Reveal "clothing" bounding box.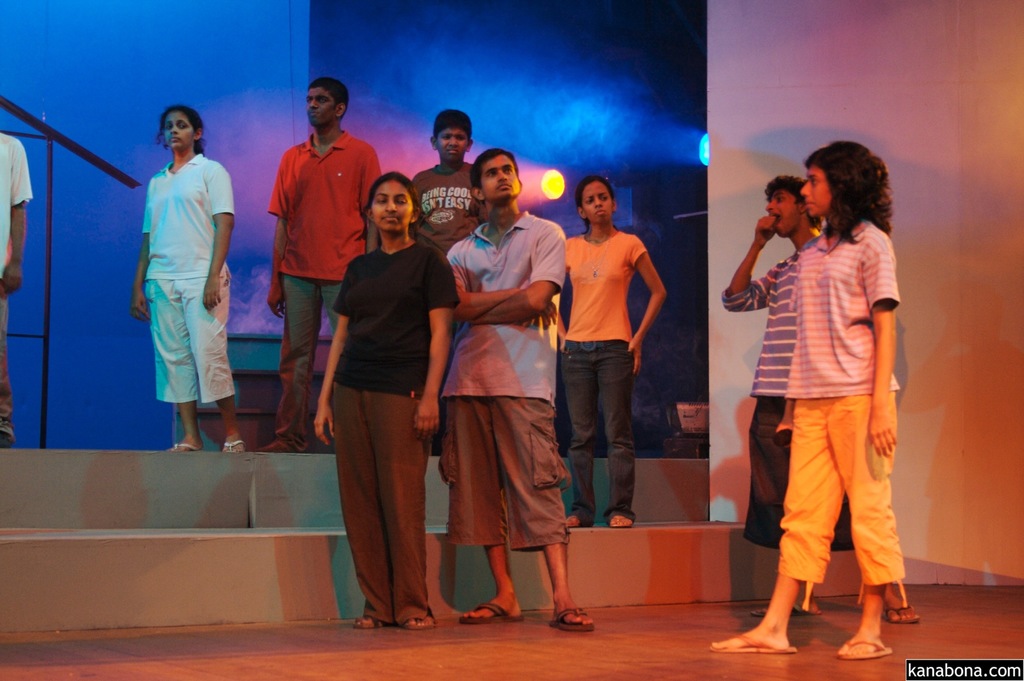
Revealed: 271/116/380/456.
